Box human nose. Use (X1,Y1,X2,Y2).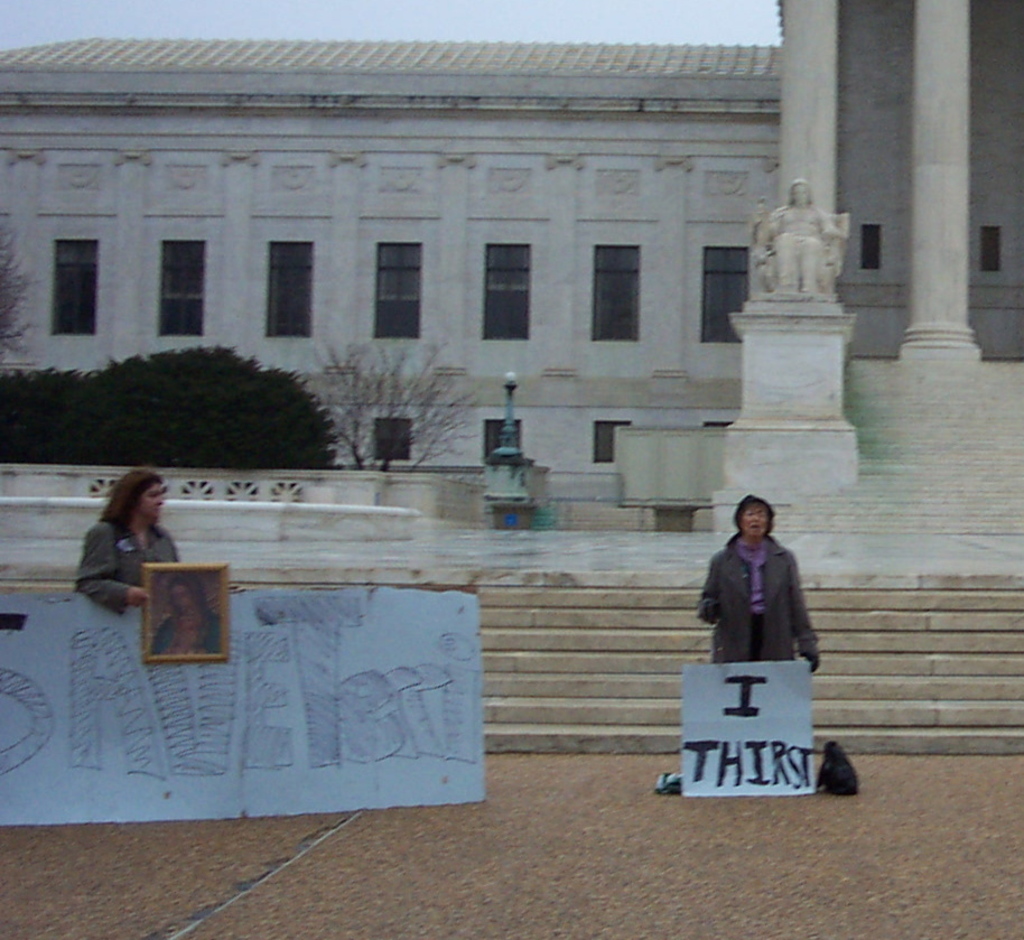
(751,515,757,519).
